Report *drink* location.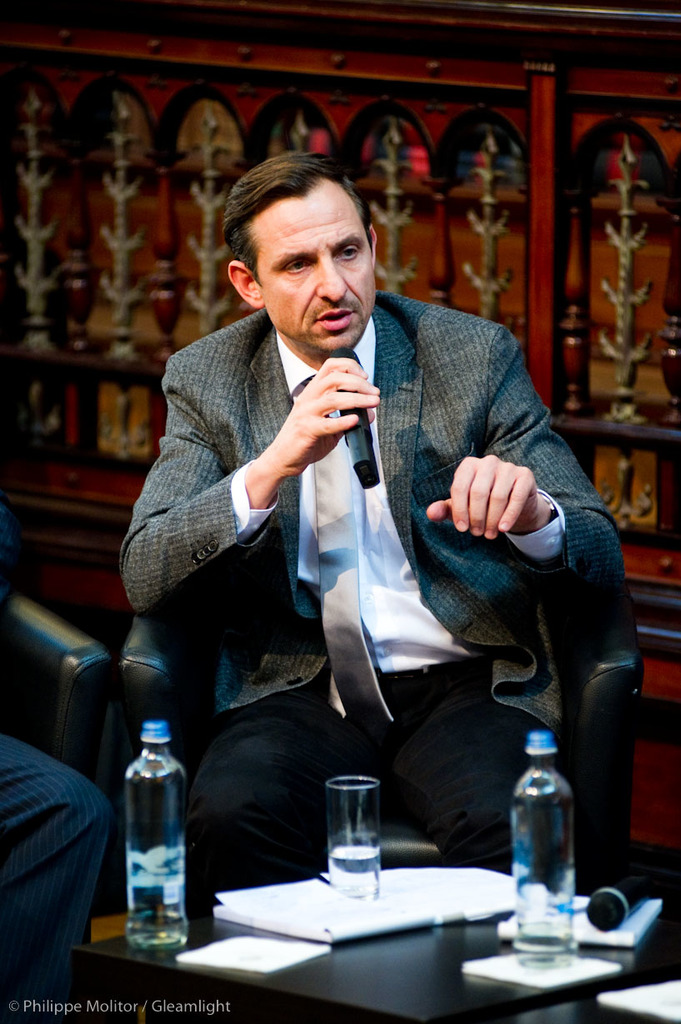
Report: x1=127, y1=906, x2=190, y2=952.
